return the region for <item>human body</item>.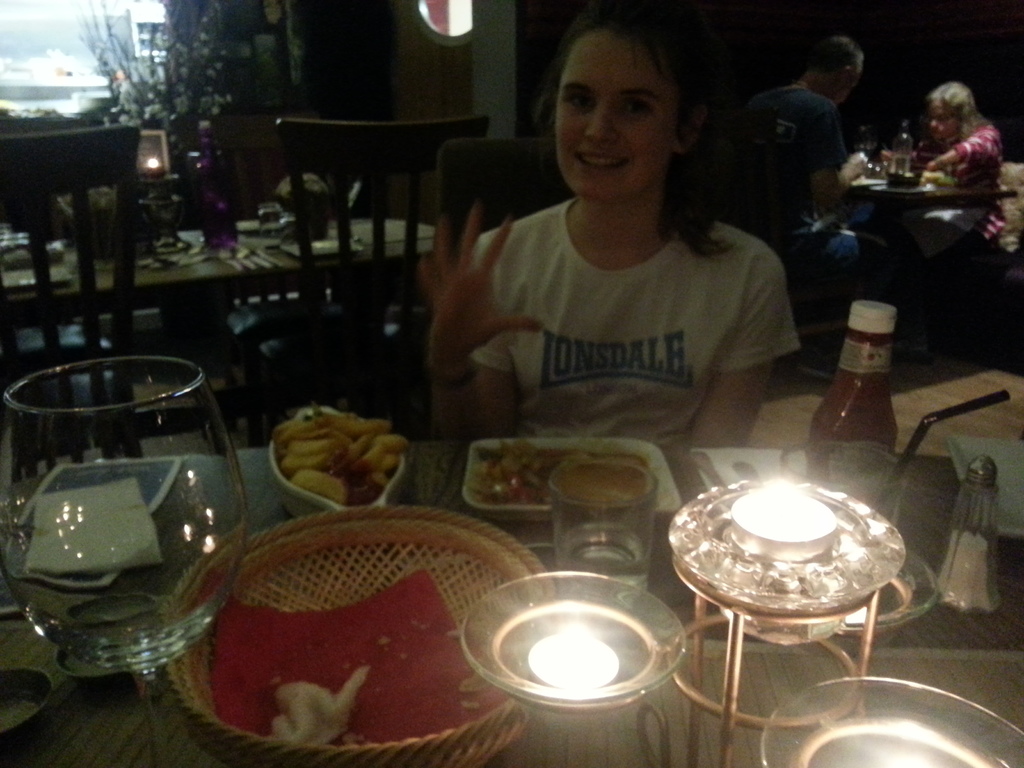
[414,27,797,456].
